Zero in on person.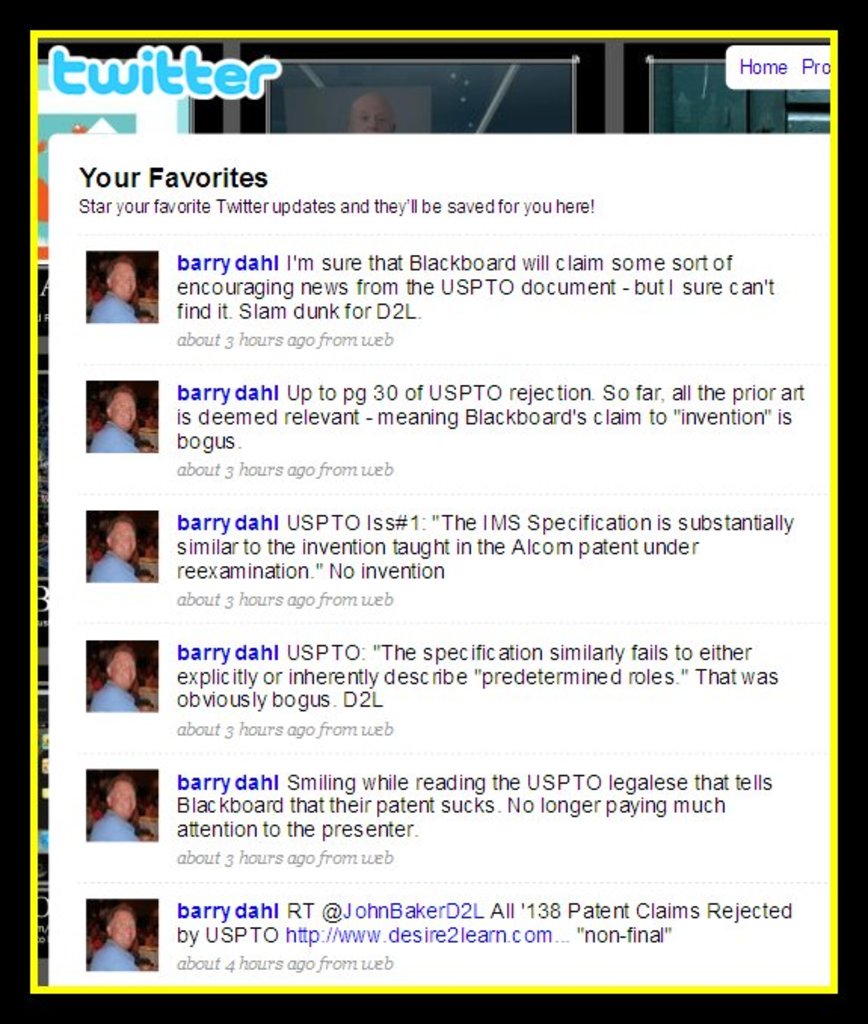
Zeroed in: bbox(350, 89, 391, 136).
